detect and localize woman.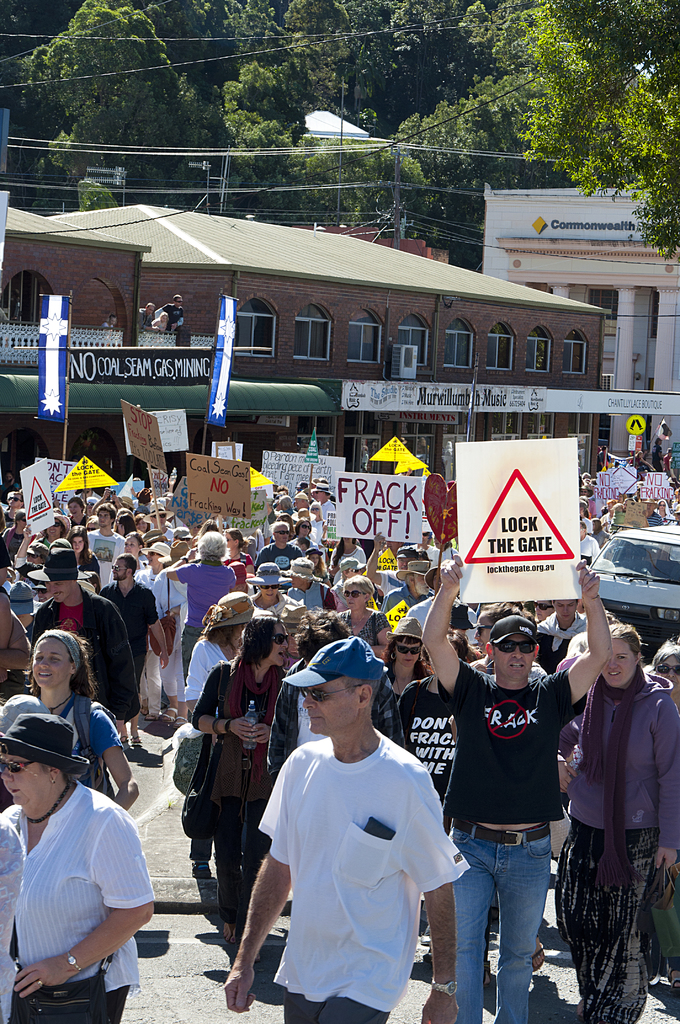
Localized at <box>553,623,679,1023</box>.
